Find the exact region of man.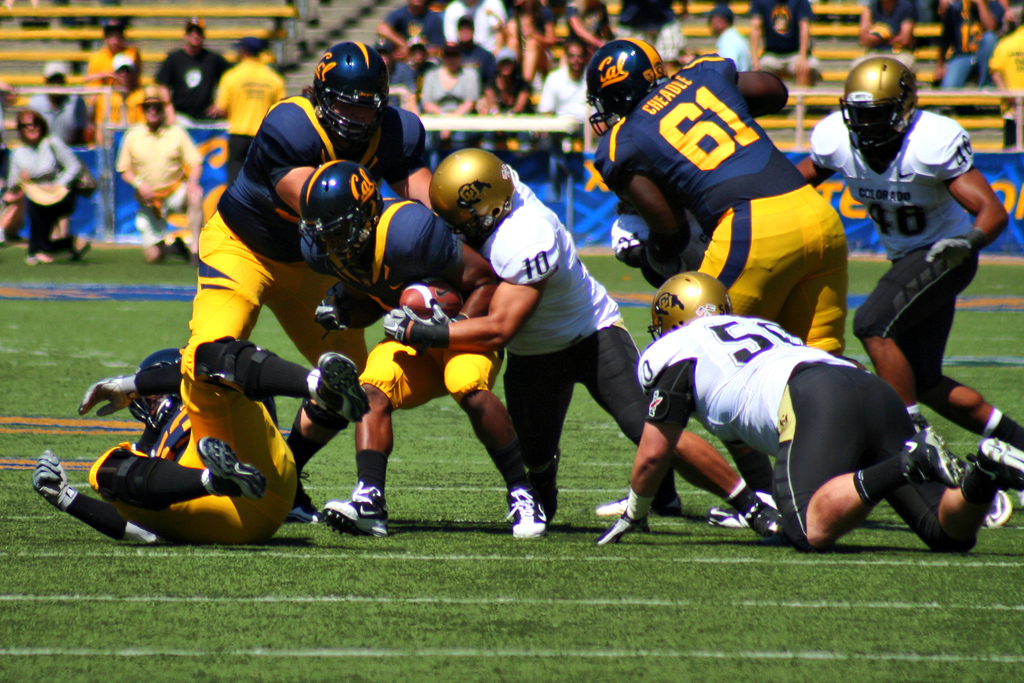
Exact region: rect(205, 38, 285, 189).
